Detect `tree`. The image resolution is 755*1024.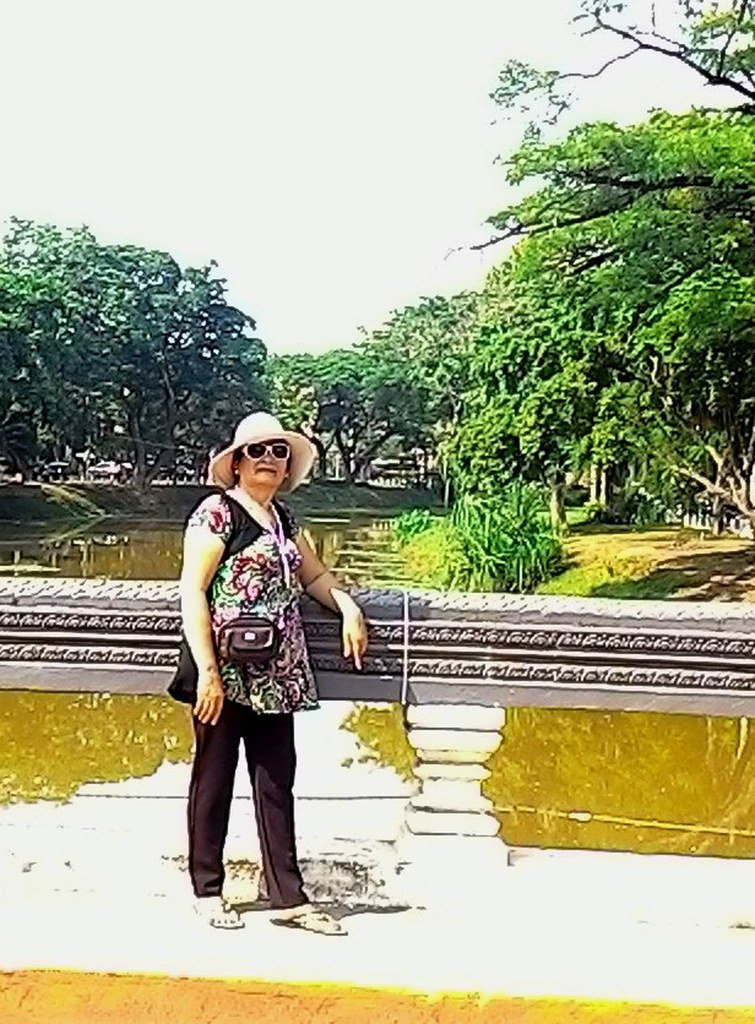
[0,199,289,497].
